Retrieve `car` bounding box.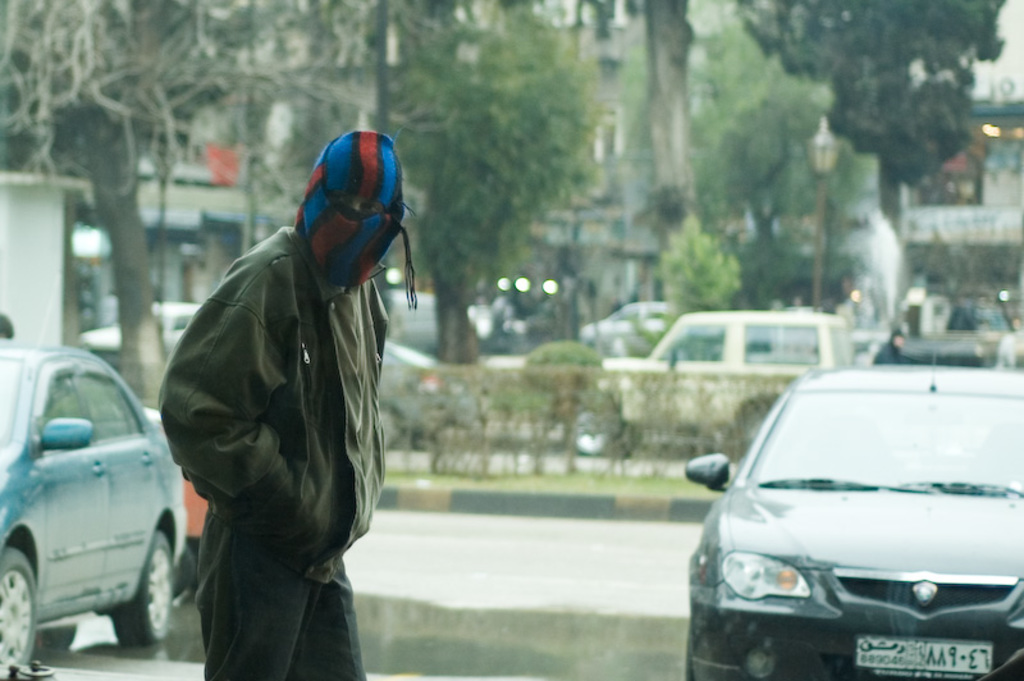
Bounding box: box(695, 356, 993, 667).
